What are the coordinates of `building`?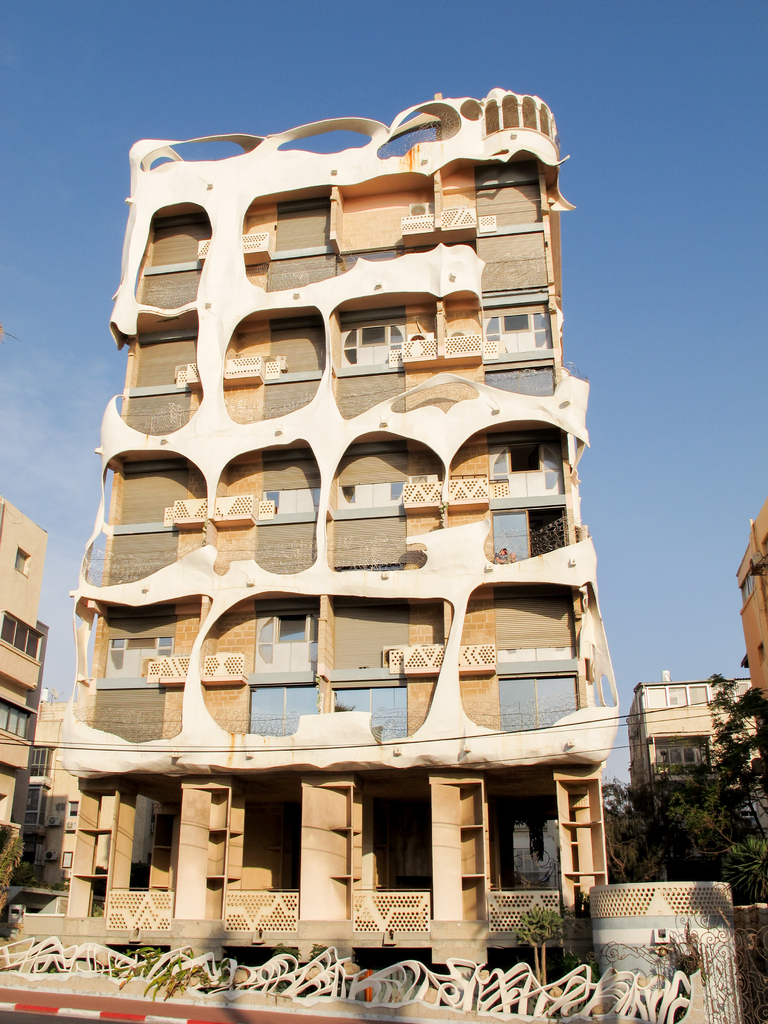
(x1=60, y1=87, x2=623, y2=968).
